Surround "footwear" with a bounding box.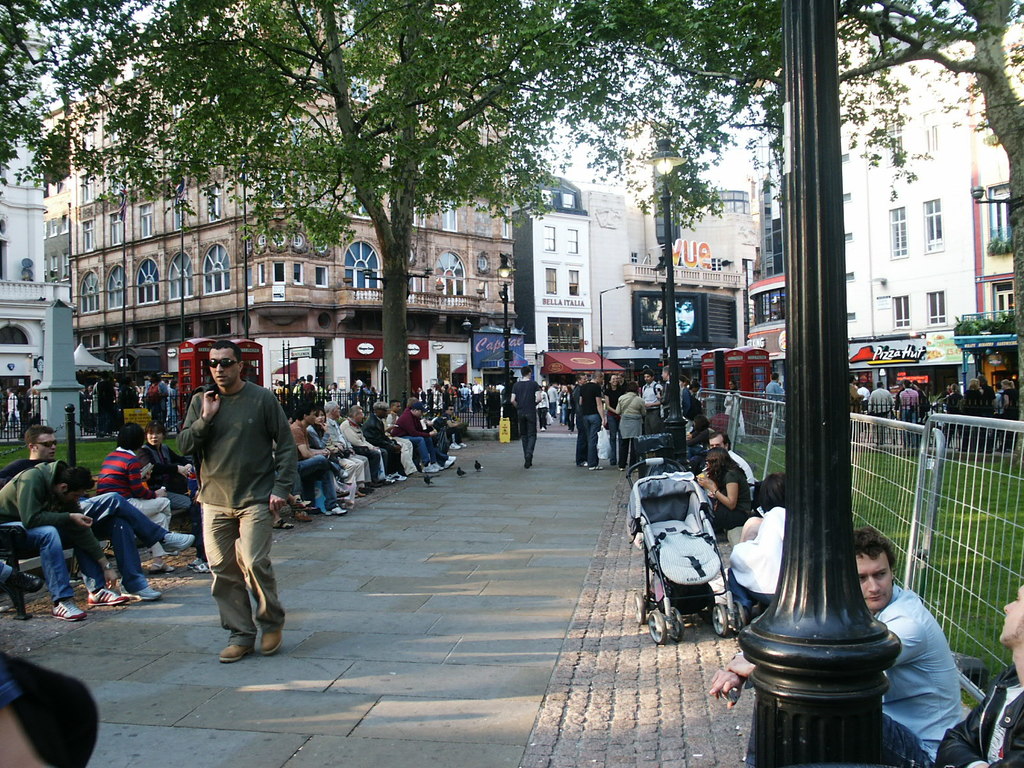
124, 585, 161, 598.
